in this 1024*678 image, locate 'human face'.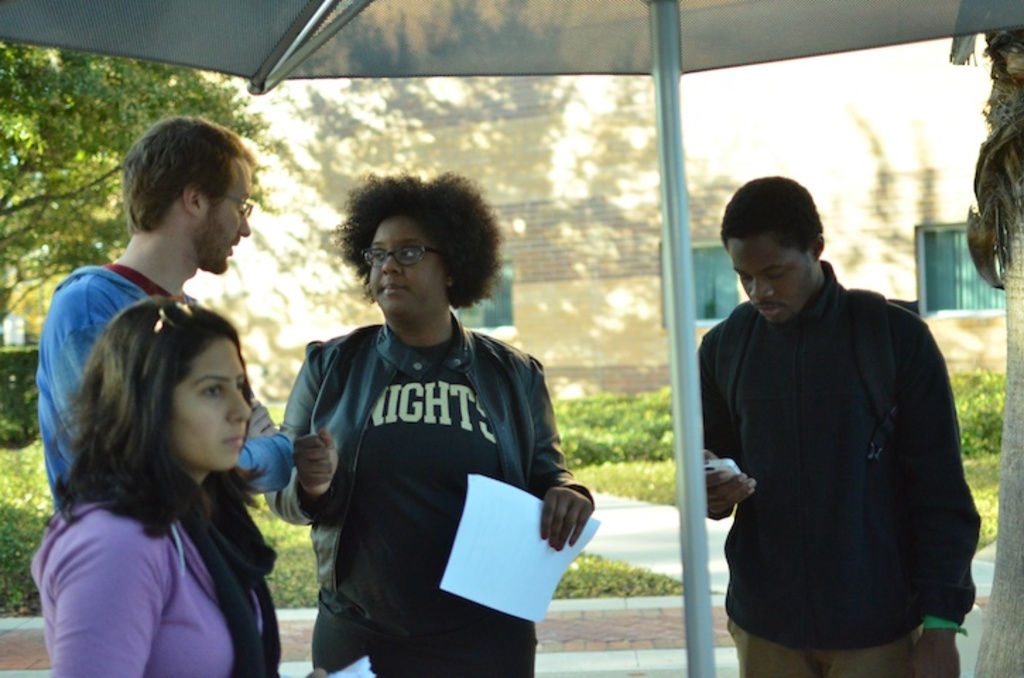
Bounding box: select_region(367, 215, 446, 316).
